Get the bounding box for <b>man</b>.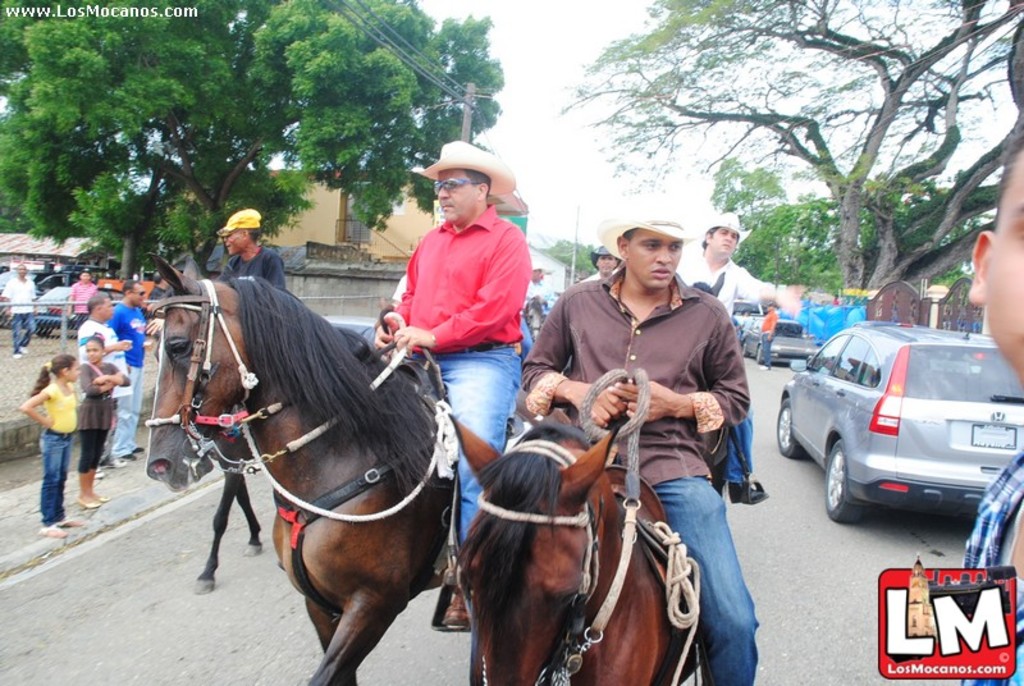
locate(677, 211, 805, 506).
